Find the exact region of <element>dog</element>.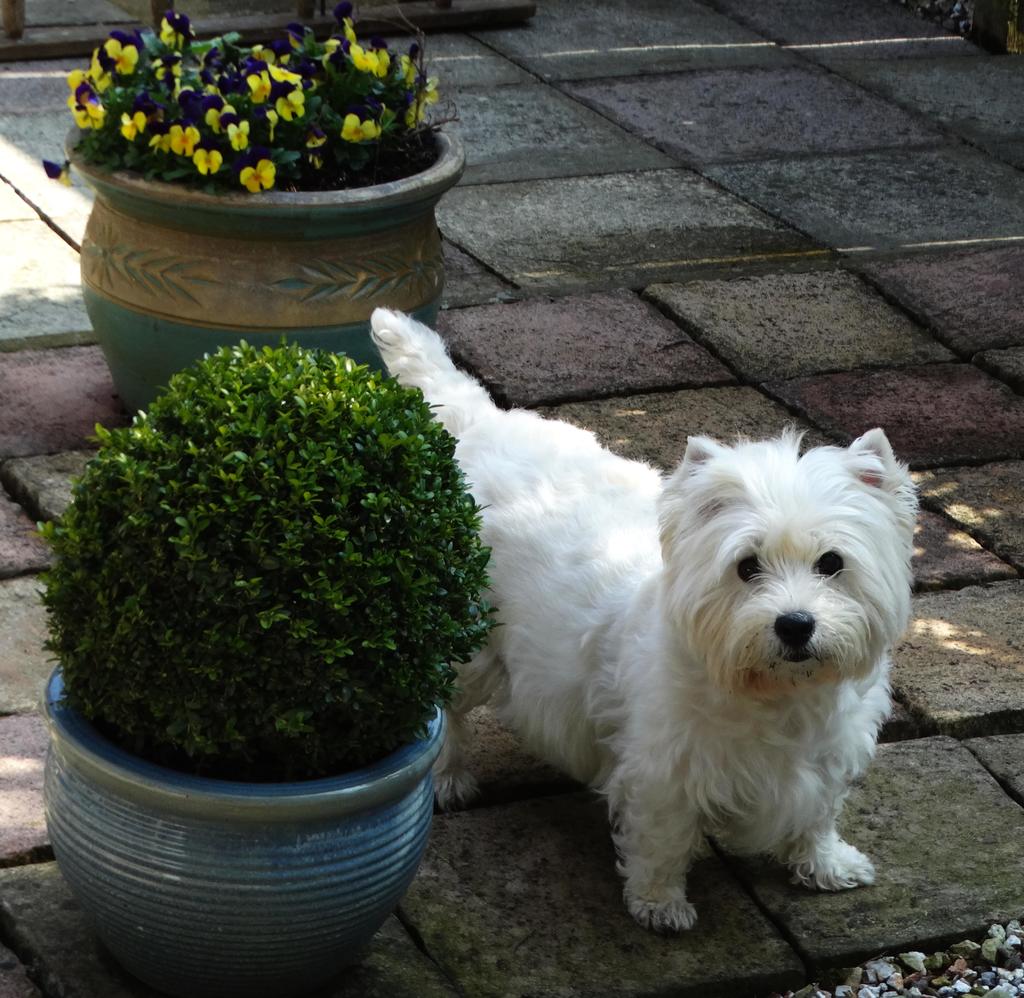
Exact region: [366, 302, 922, 935].
